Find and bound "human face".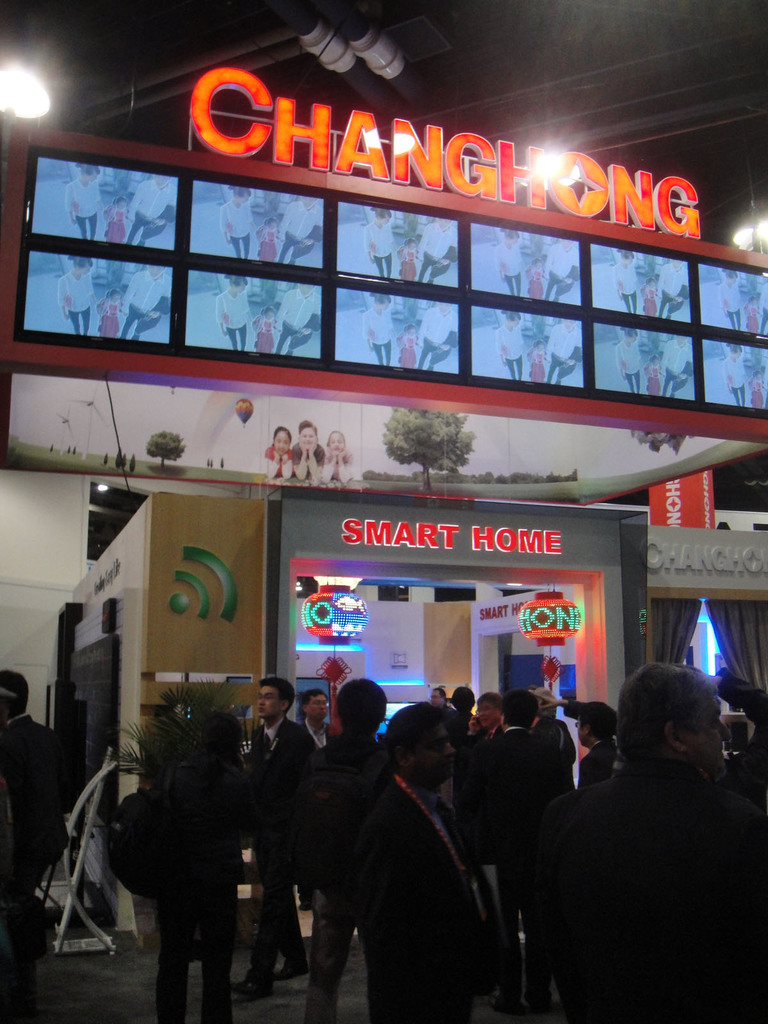
Bound: 380 300 390 310.
